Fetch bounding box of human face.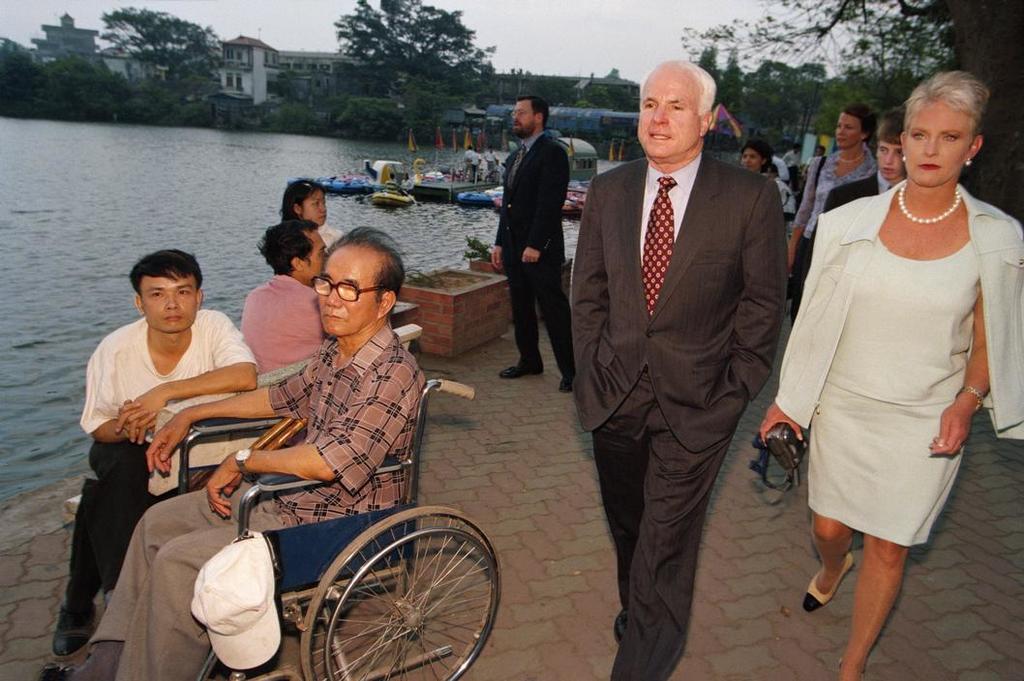
Bbox: x1=511, y1=102, x2=535, y2=133.
